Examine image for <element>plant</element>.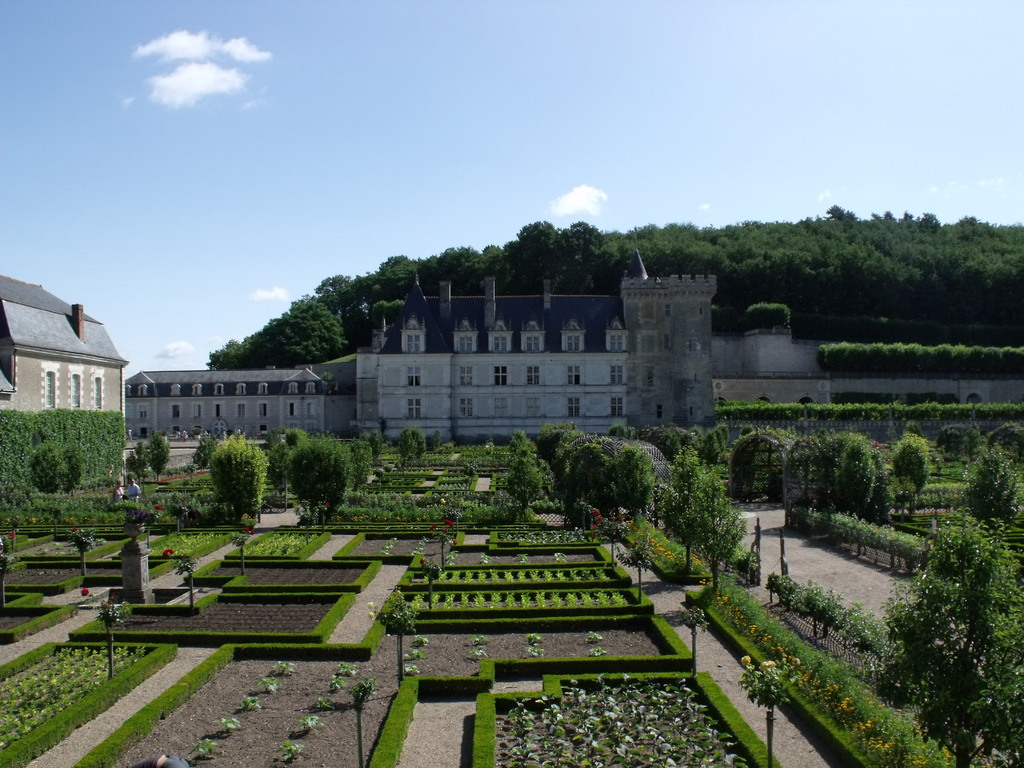
Examination result: [left=466, top=631, right=488, bottom=647].
